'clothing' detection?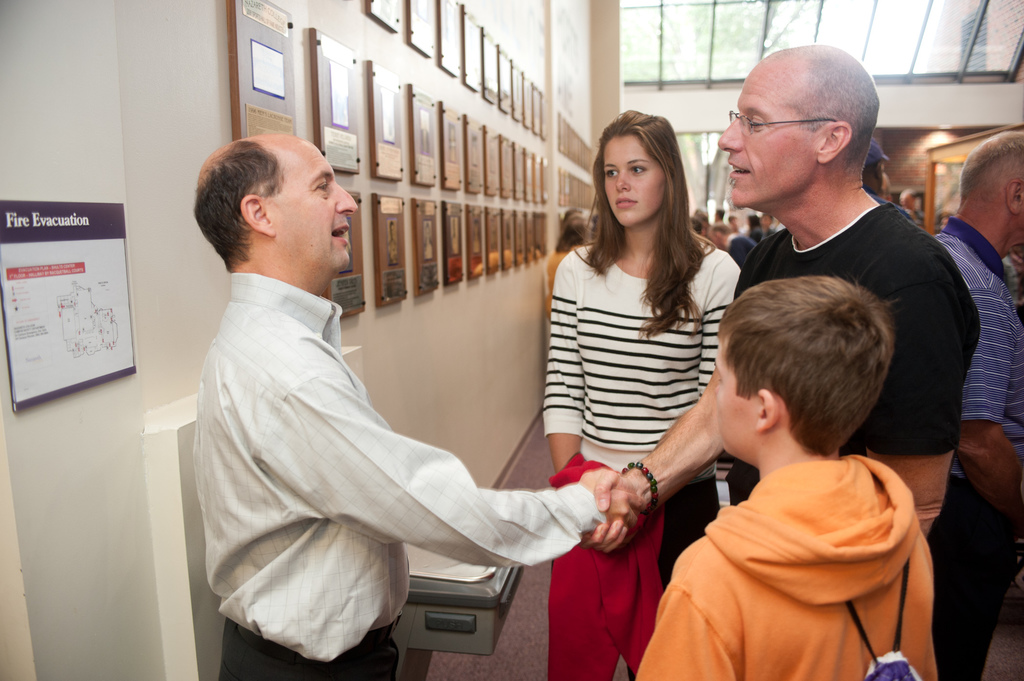
(left=625, top=451, right=941, bottom=680)
